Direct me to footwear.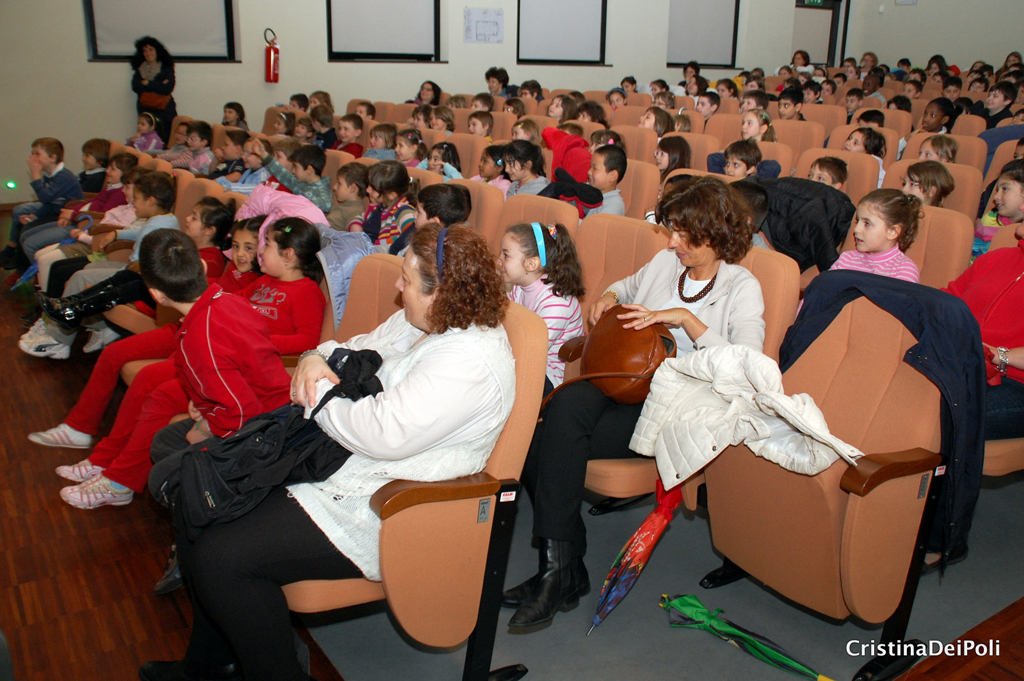
Direction: (20,319,58,338).
